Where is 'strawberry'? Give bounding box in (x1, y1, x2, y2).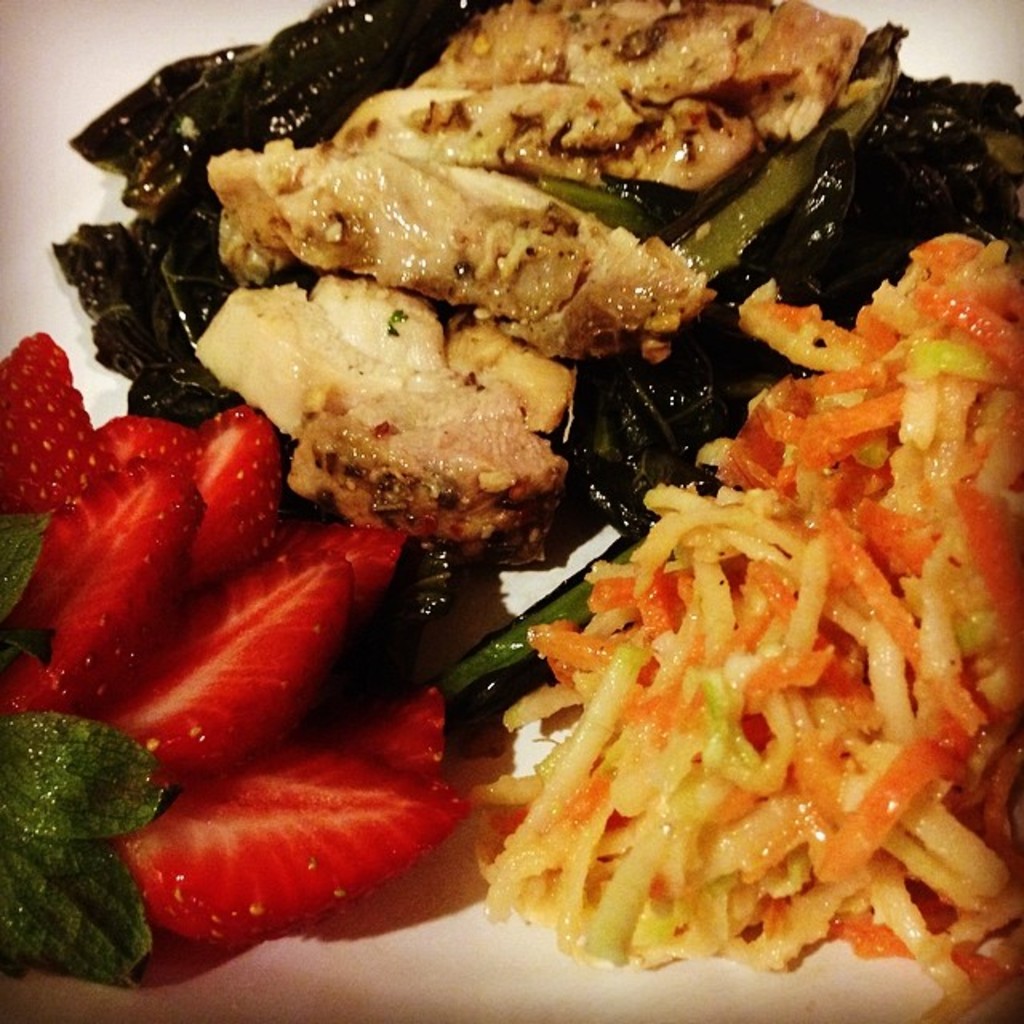
(288, 507, 408, 611).
